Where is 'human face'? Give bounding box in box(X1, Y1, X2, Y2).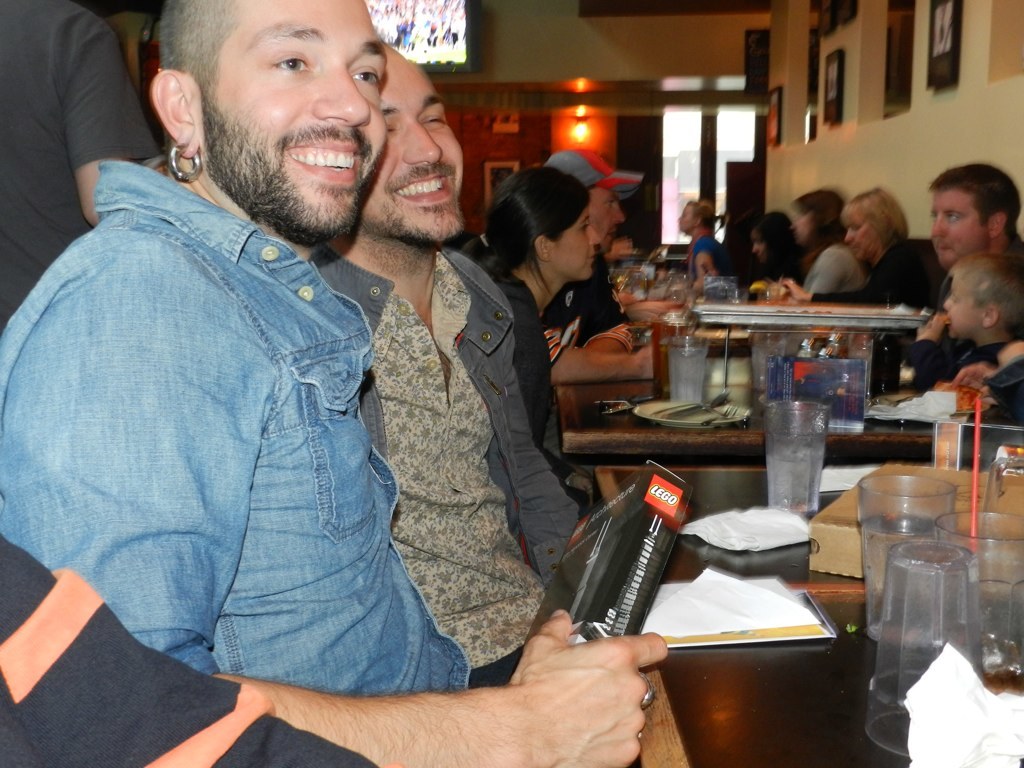
box(834, 197, 880, 255).
